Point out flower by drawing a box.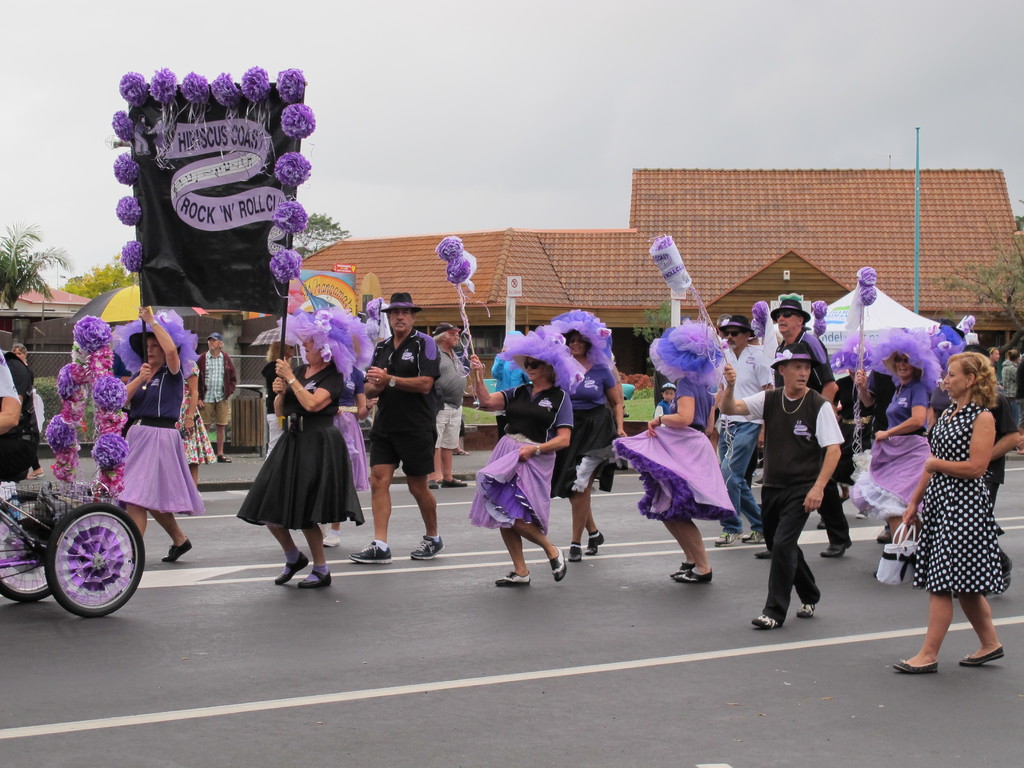
bbox=[323, 342, 333, 363].
